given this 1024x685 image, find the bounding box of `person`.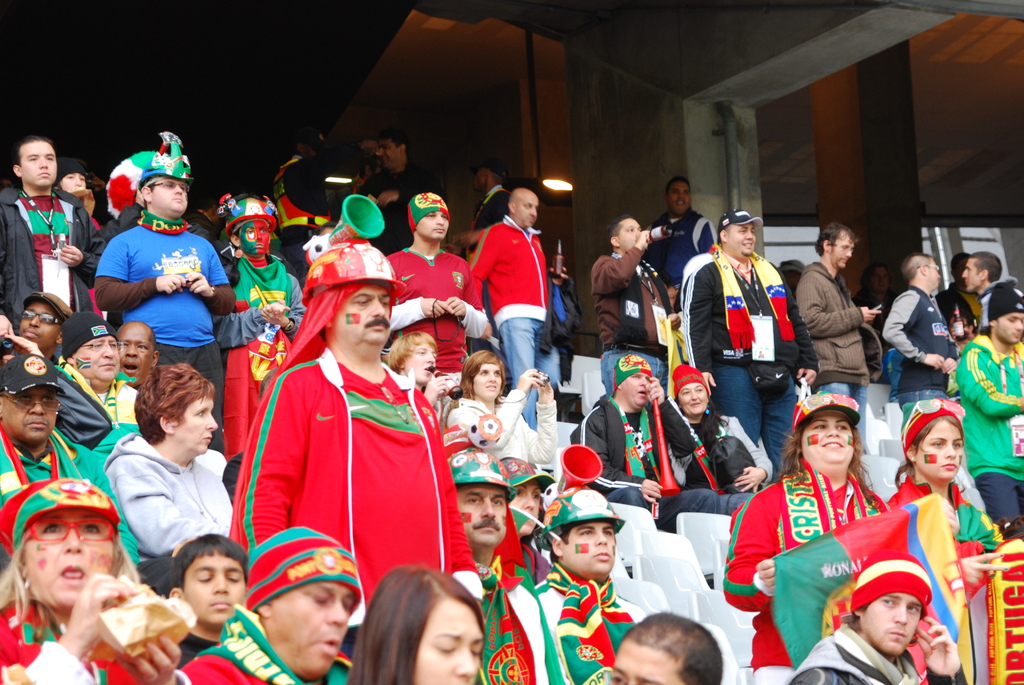
box=[787, 224, 884, 390].
